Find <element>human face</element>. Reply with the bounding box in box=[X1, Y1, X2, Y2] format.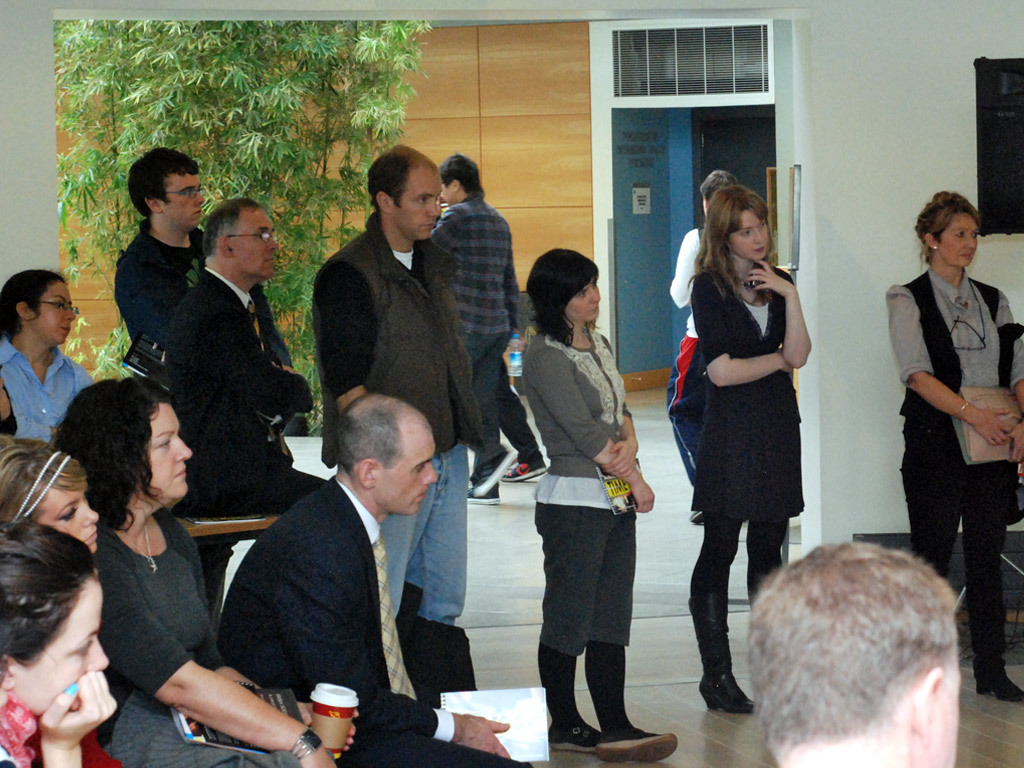
box=[377, 424, 437, 513].
